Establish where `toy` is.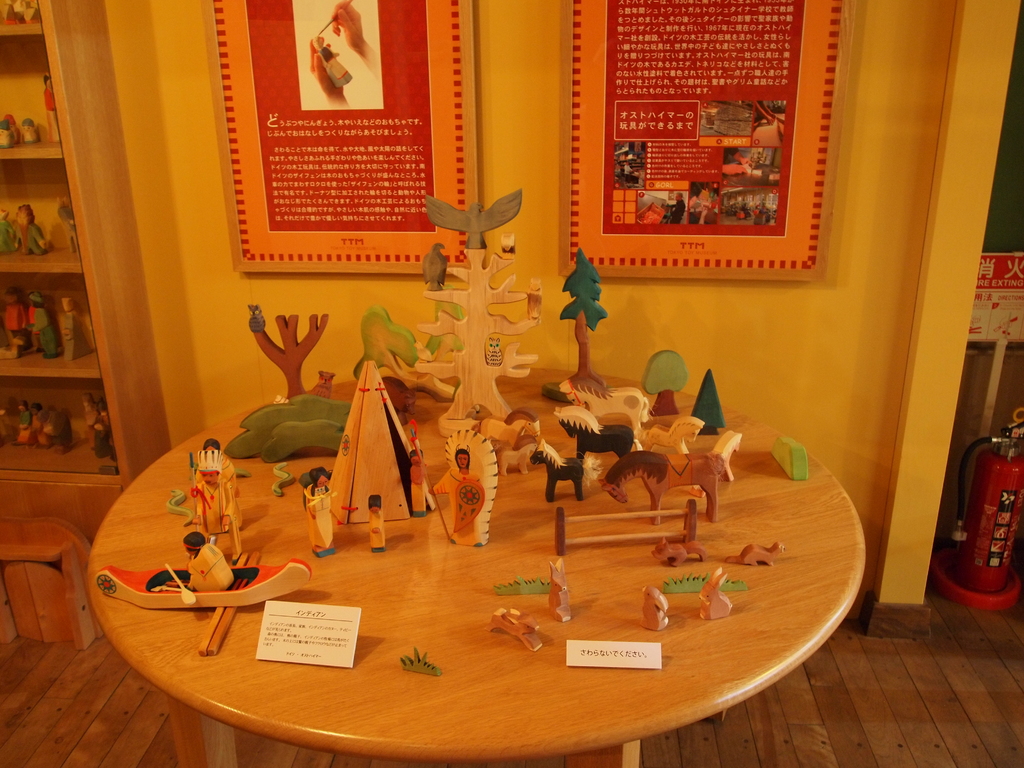
Established at x1=536 y1=246 x2=613 y2=404.
